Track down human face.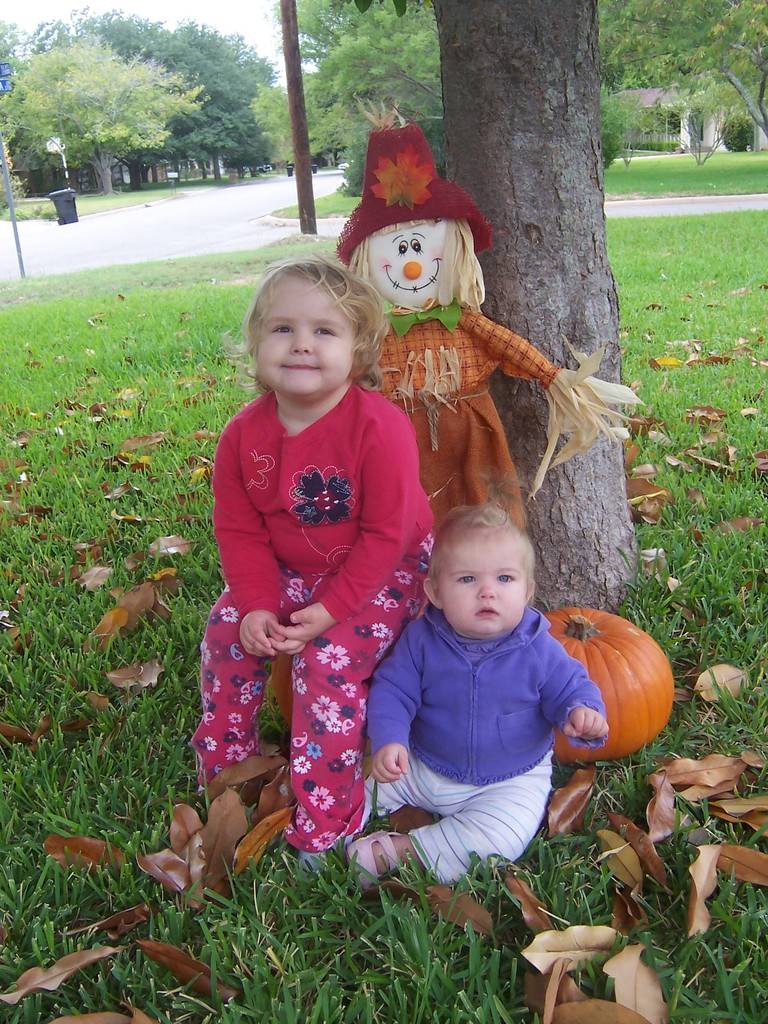
Tracked to locate(443, 534, 529, 636).
